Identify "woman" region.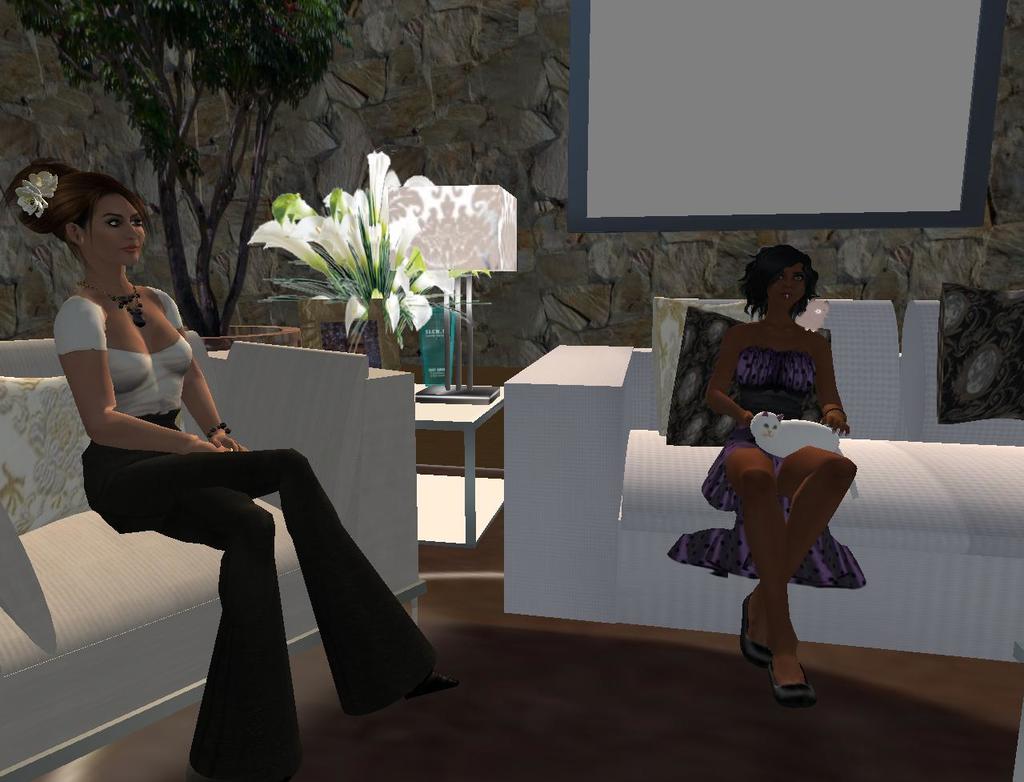
Region: bbox=[663, 241, 866, 711].
